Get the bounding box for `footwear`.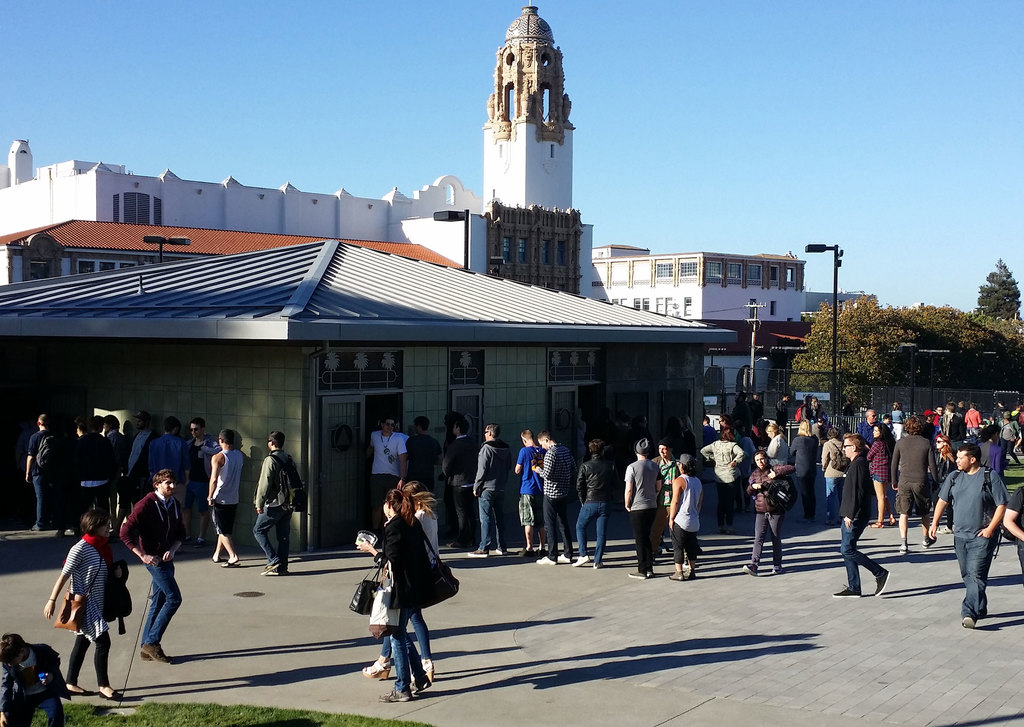
bbox=(494, 544, 509, 555).
